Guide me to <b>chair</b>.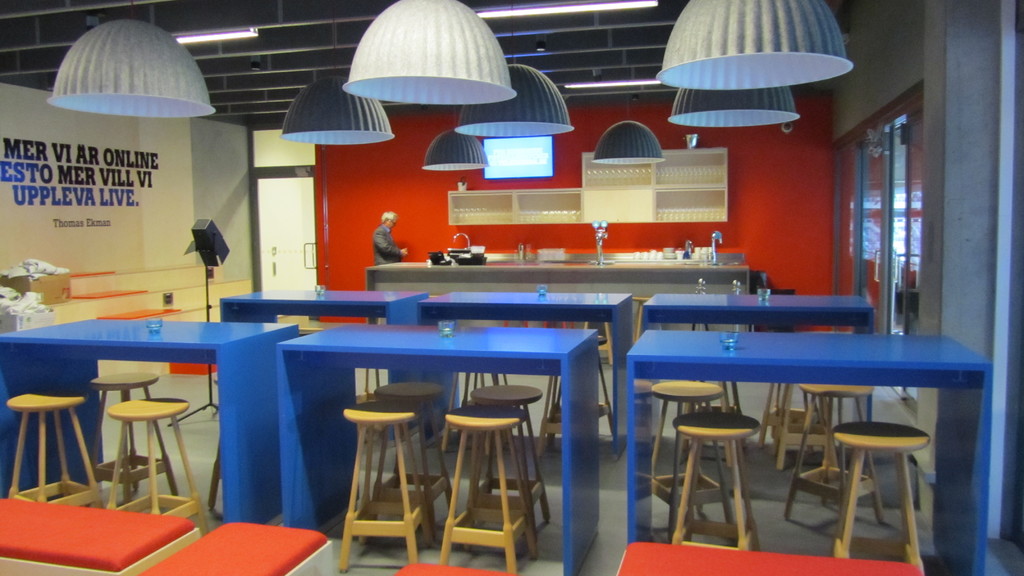
Guidance: 101/400/206/525.
